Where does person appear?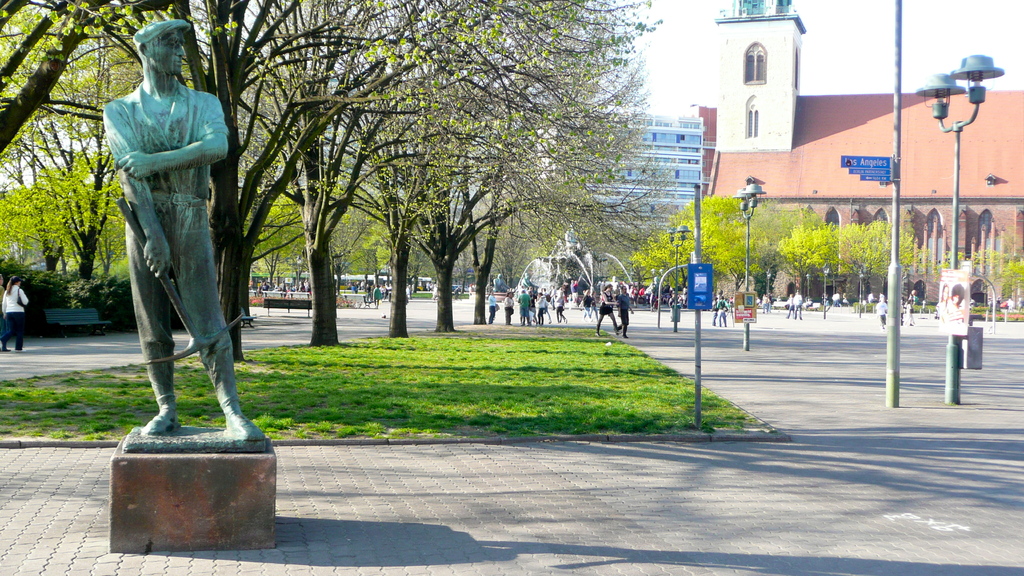
Appears at Rect(451, 286, 460, 301).
